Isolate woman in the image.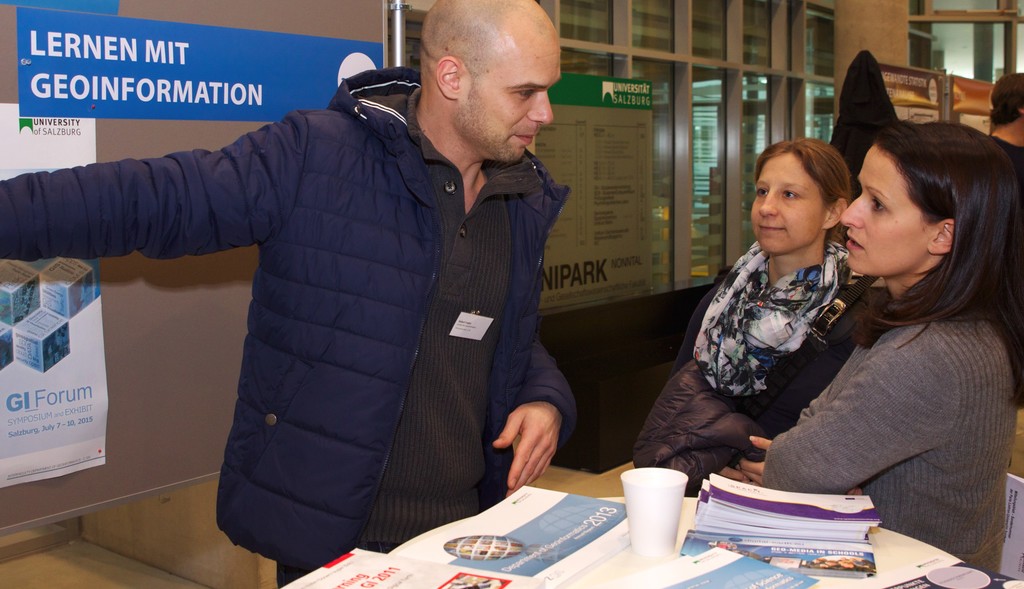
Isolated region: x1=778 y1=100 x2=1016 y2=572.
